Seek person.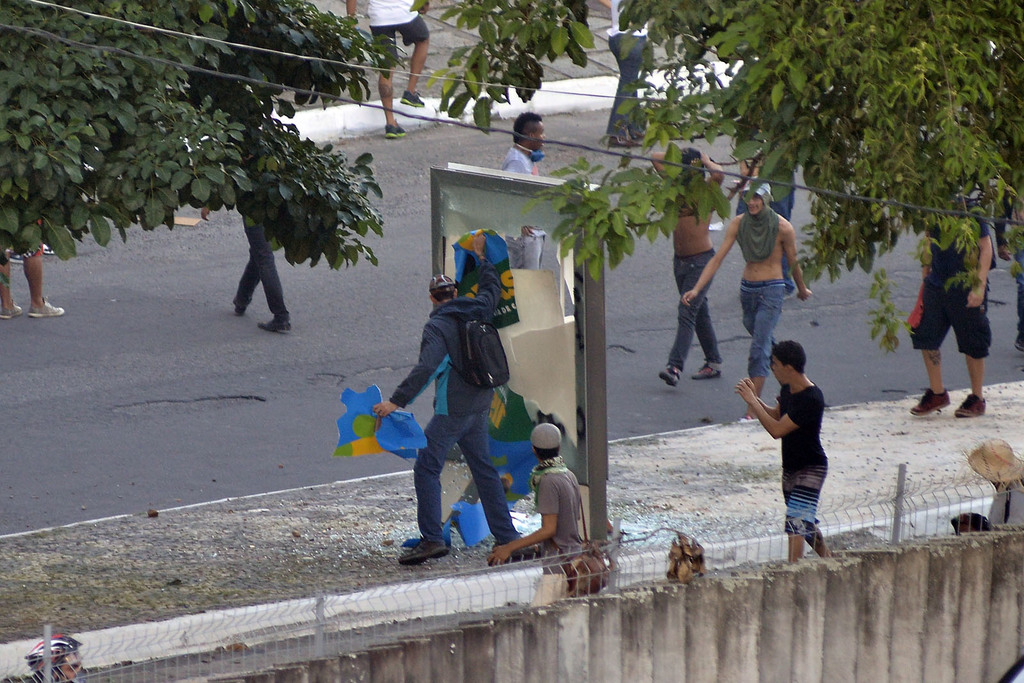
[x1=732, y1=341, x2=840, y2=563].
